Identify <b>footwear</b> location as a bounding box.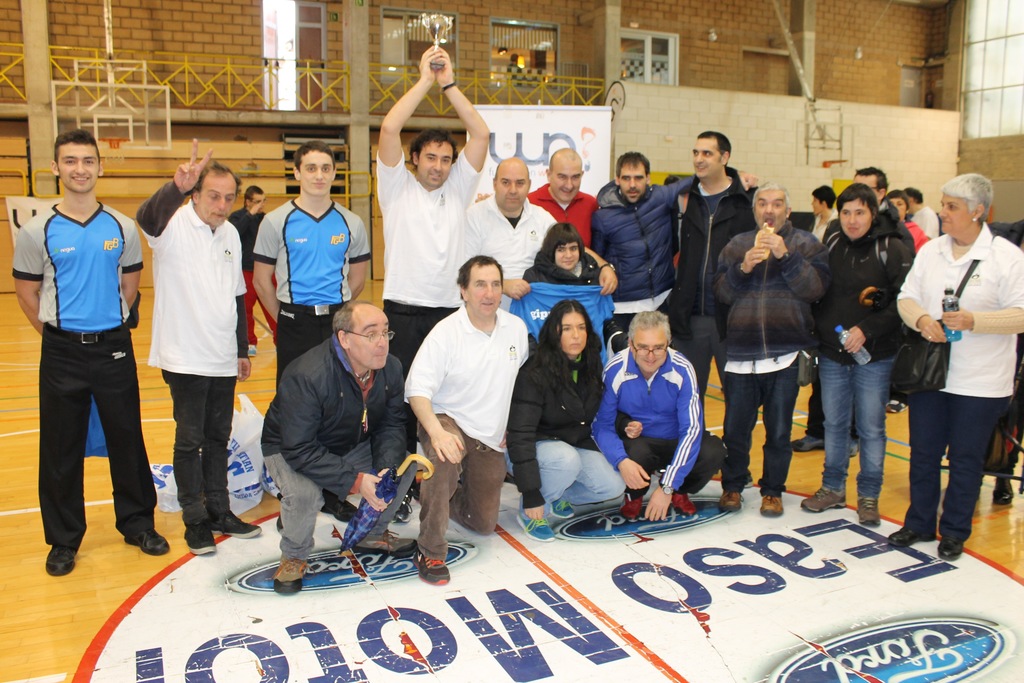
x1=890, y1=516, x2=917, y2=541.
